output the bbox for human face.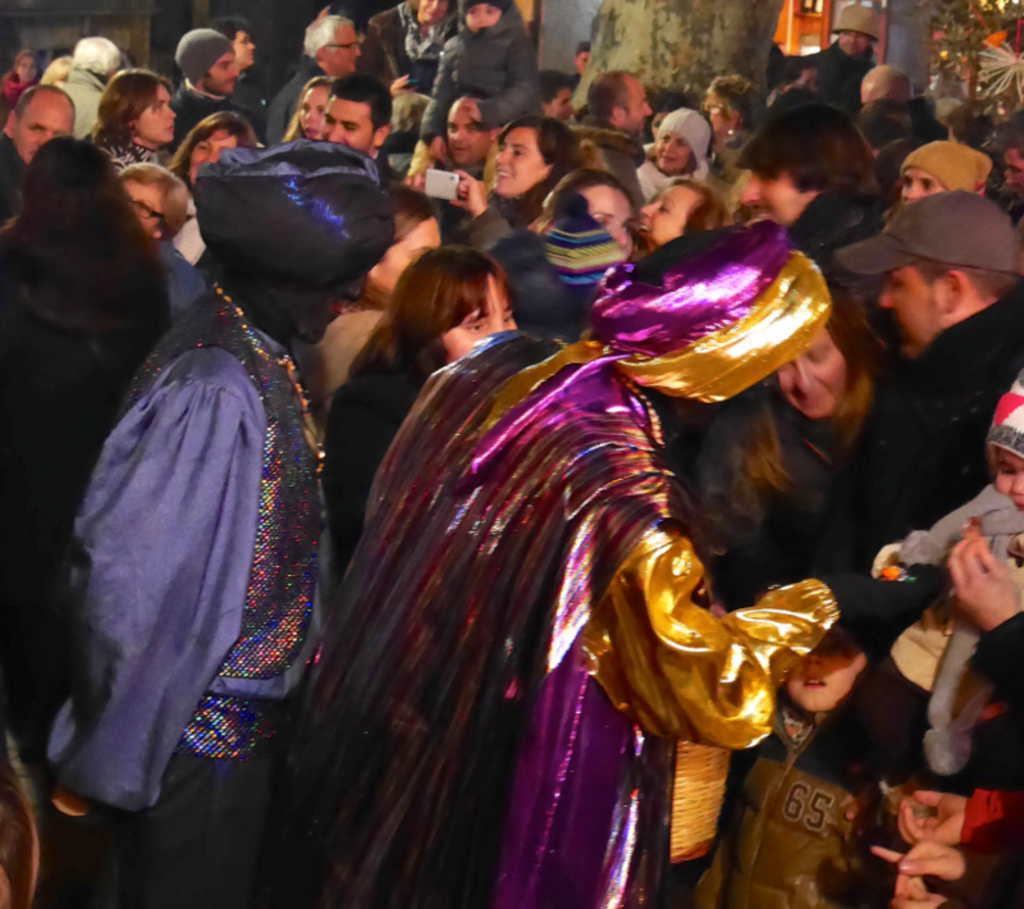
(x1=124, y1=179, x2=164, y2=233).
